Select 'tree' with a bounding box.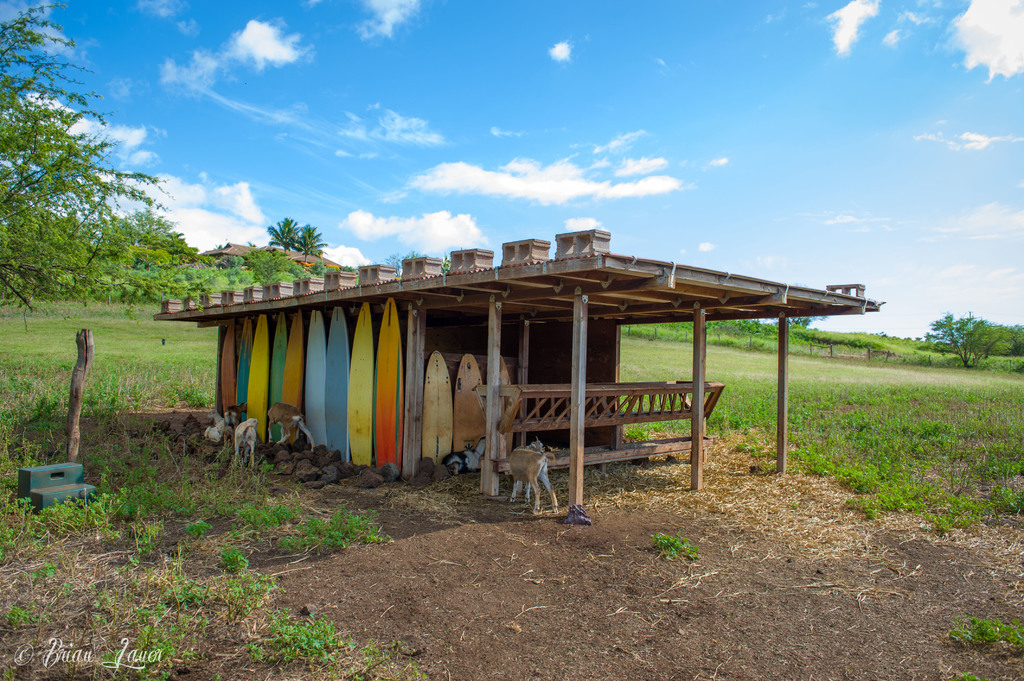
[941, 297, 1010, 365].
